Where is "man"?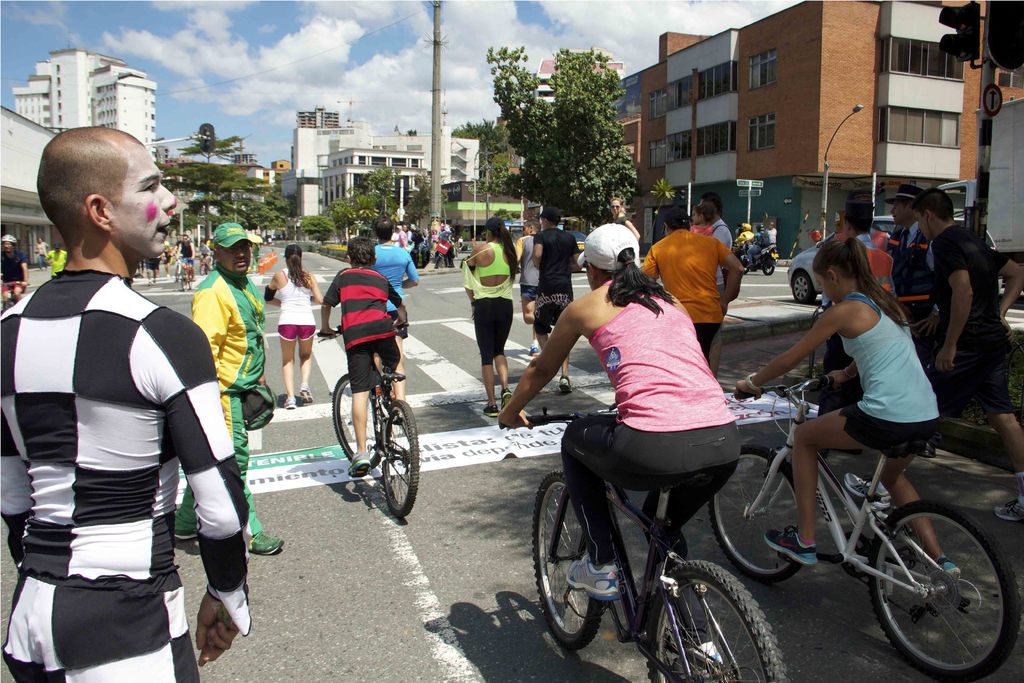
x1=173, y1=220, x2=286, y2=558.
